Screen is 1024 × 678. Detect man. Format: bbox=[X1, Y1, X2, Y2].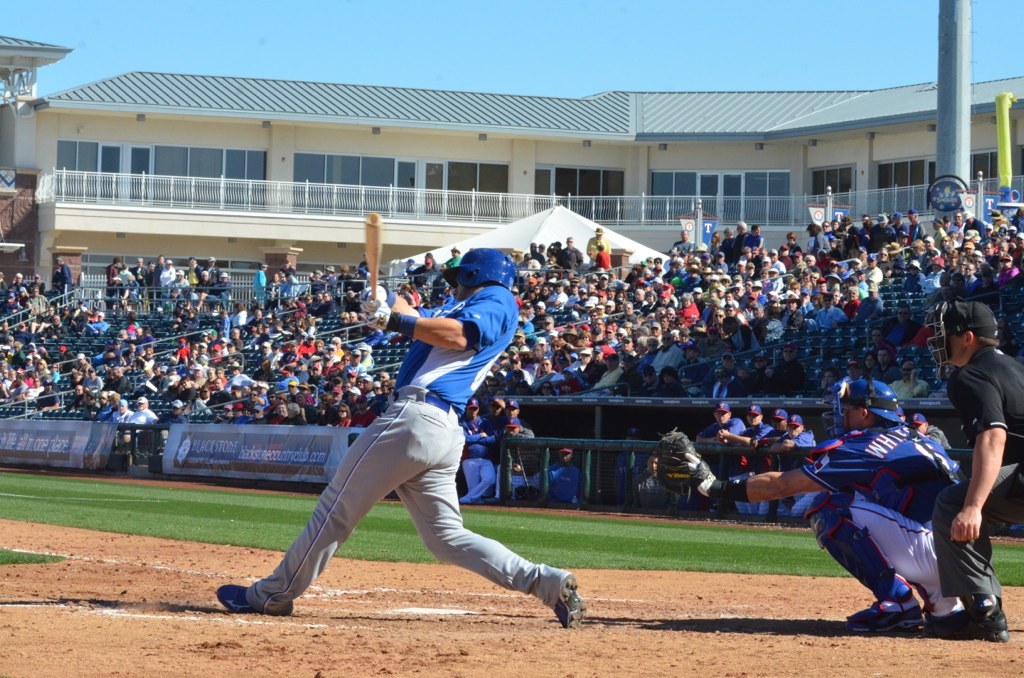
bbox=[593, 320, 605, 339].
